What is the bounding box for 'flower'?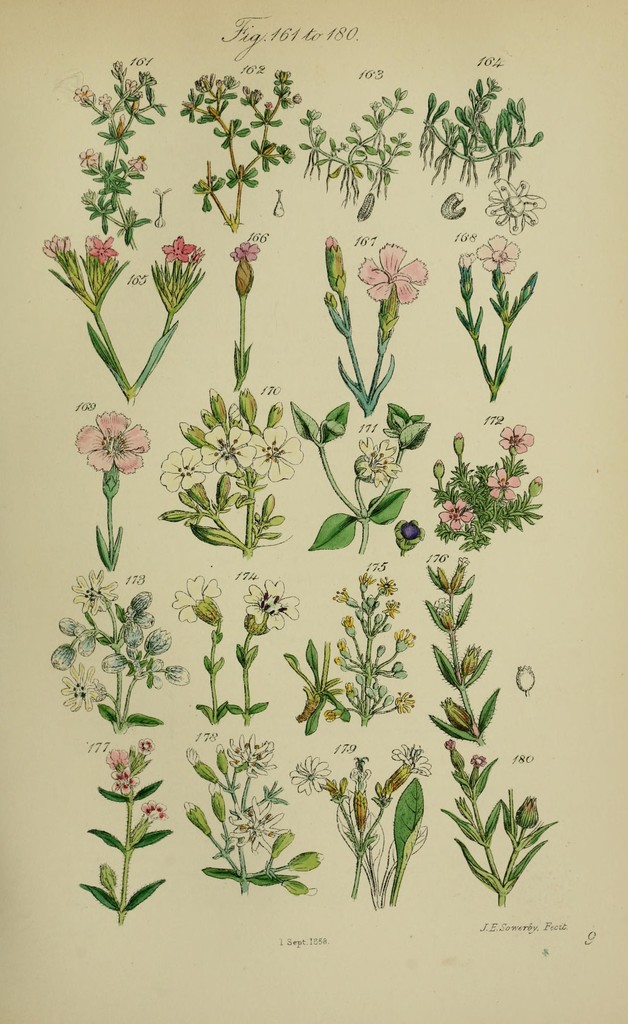
140:733:156:753.
